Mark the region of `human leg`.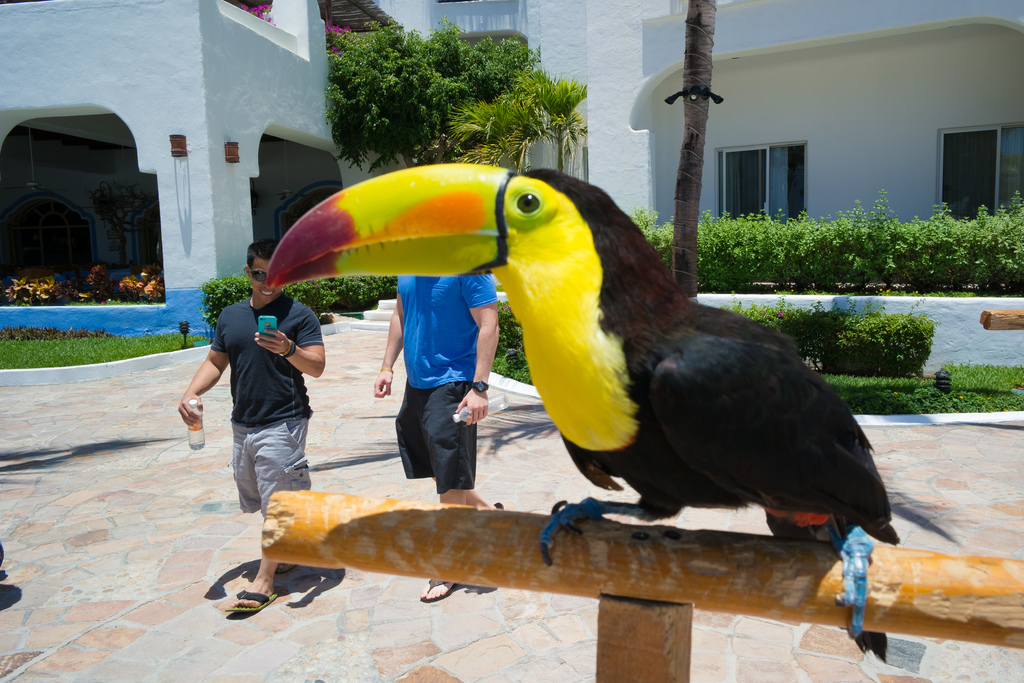
Region: {"x1": 225, "y1": 419, "x2": 312, "y2": 611}.
